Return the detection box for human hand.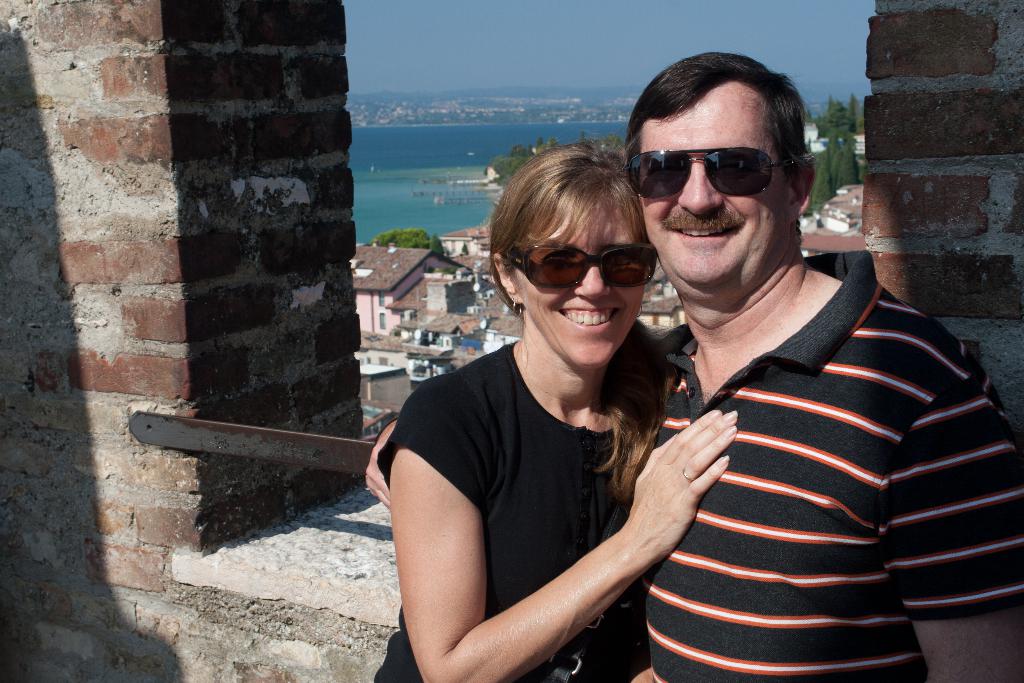
bbox=(363, 422, 399, 513).
